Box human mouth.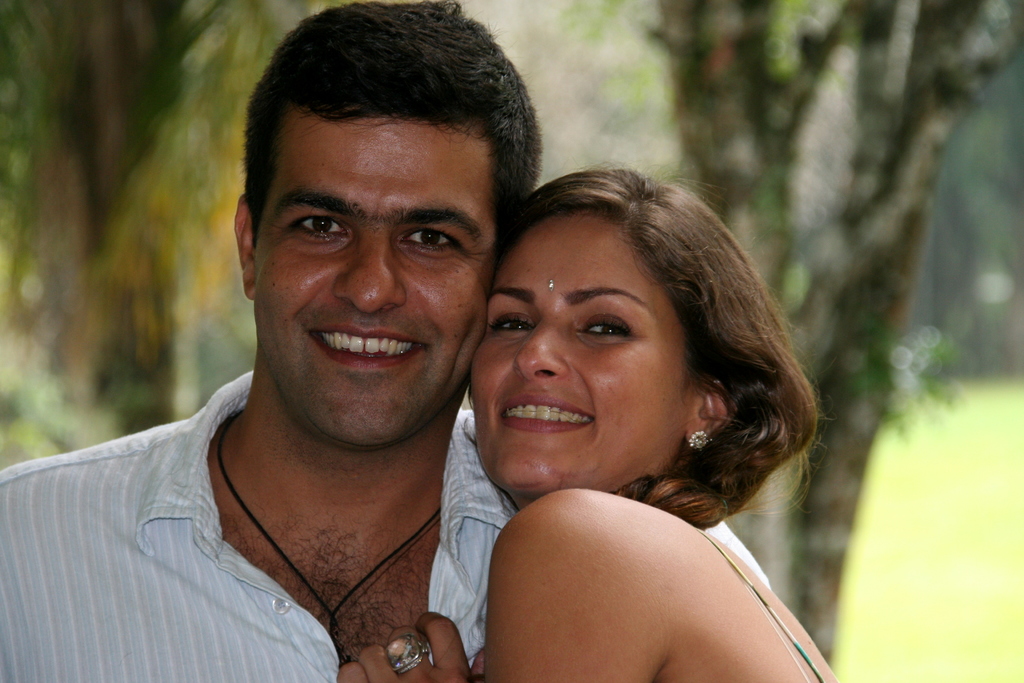
<bbox>489, 384, 594, 452</bbox>.
